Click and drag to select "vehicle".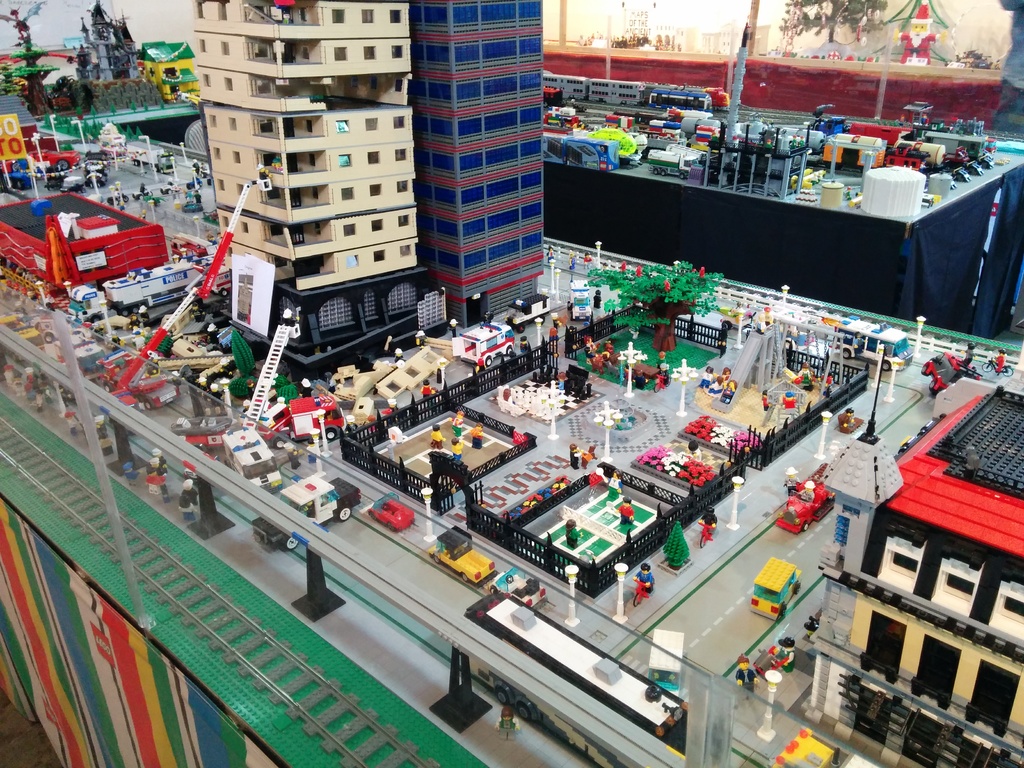
Selection: Rect(982, 357, 1012, 373).
